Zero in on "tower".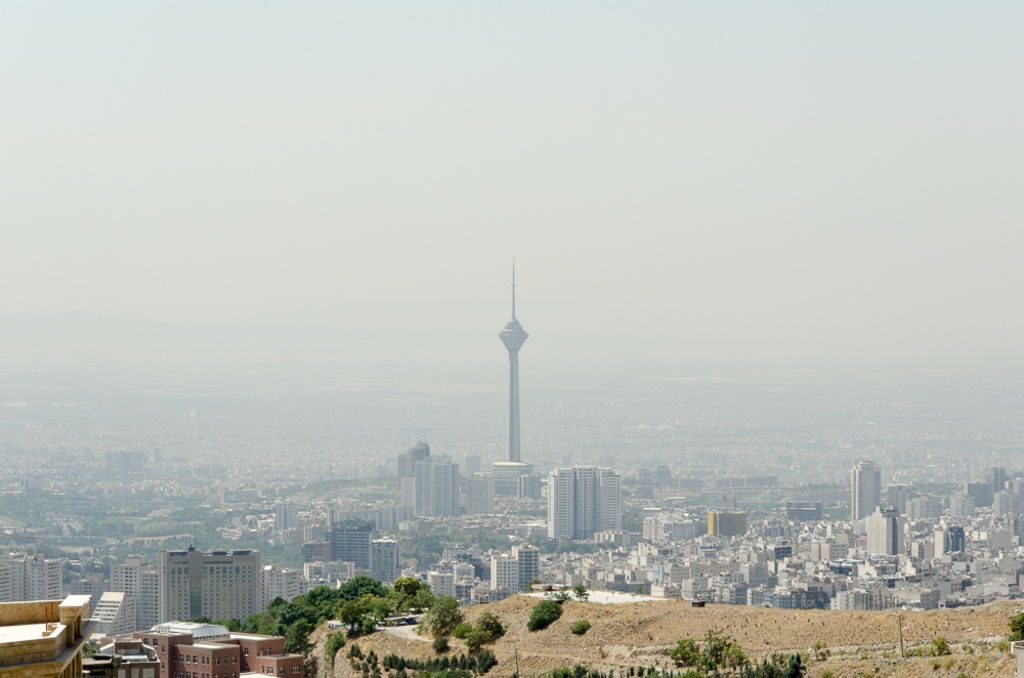
Zeroed in: 851,462,882,528.
